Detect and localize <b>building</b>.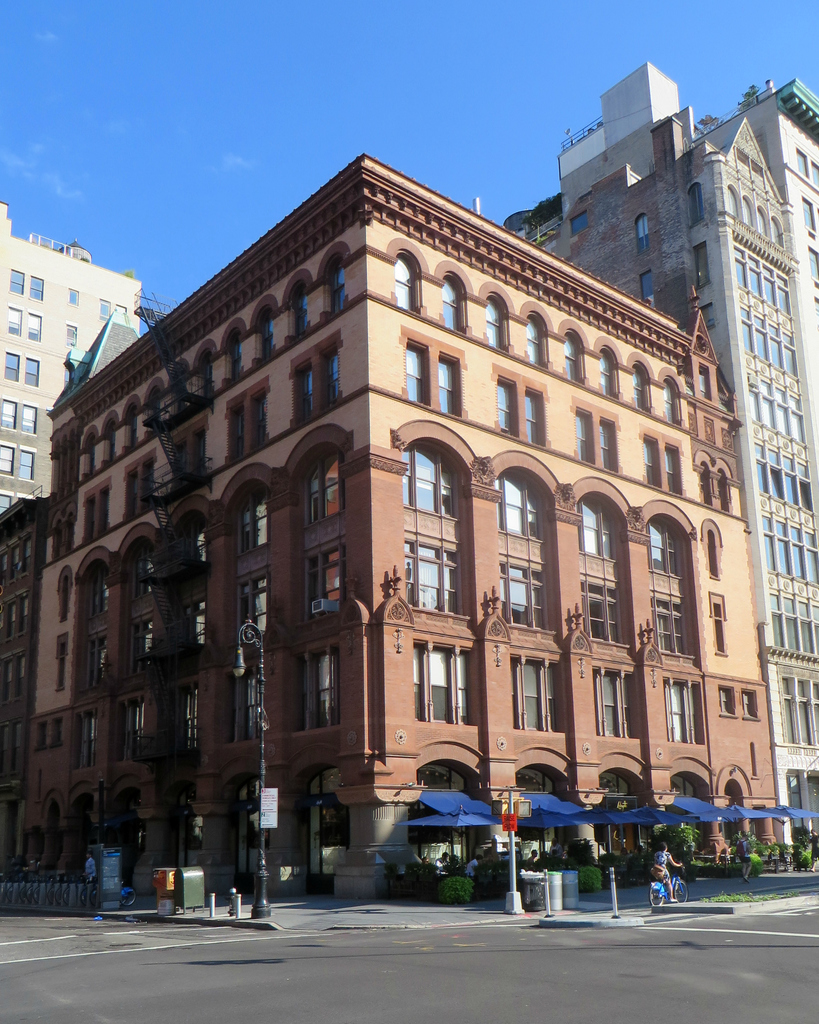
Localized at [499, 57, 818, 876].
